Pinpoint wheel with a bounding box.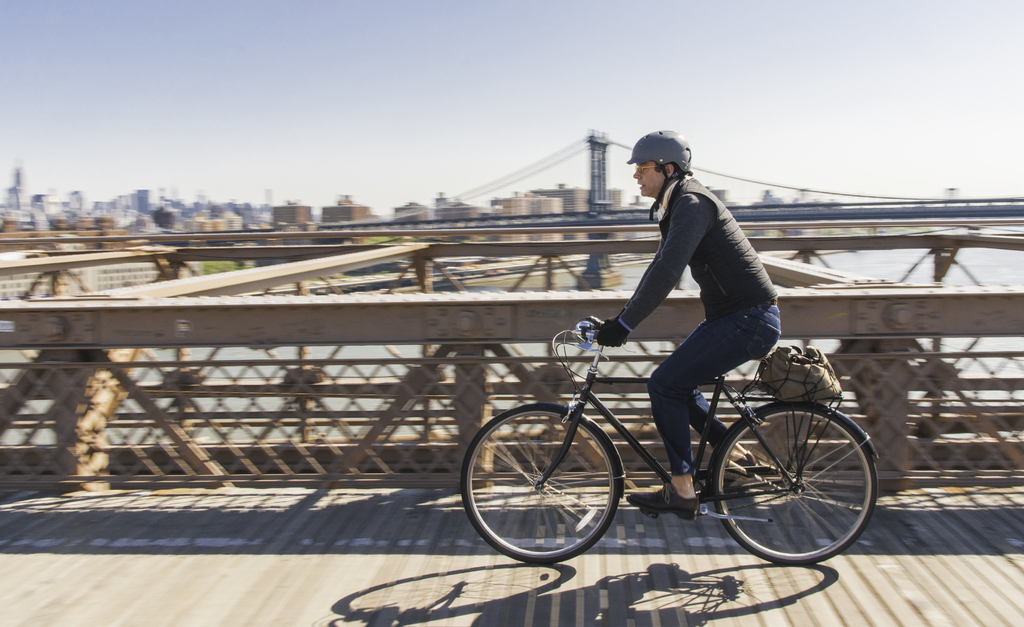
{"left": 705, "top": 408, "right": 876, "bottom": 561}.
